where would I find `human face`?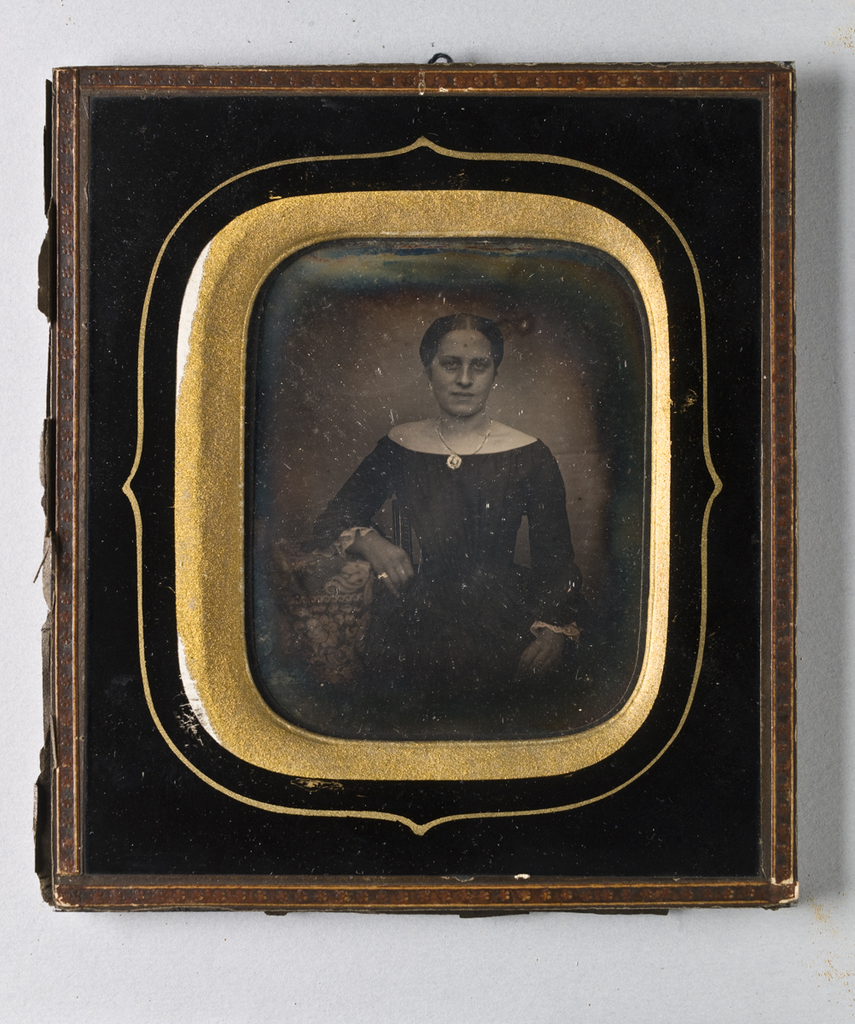
At detection(429, 327, 495, 413).
